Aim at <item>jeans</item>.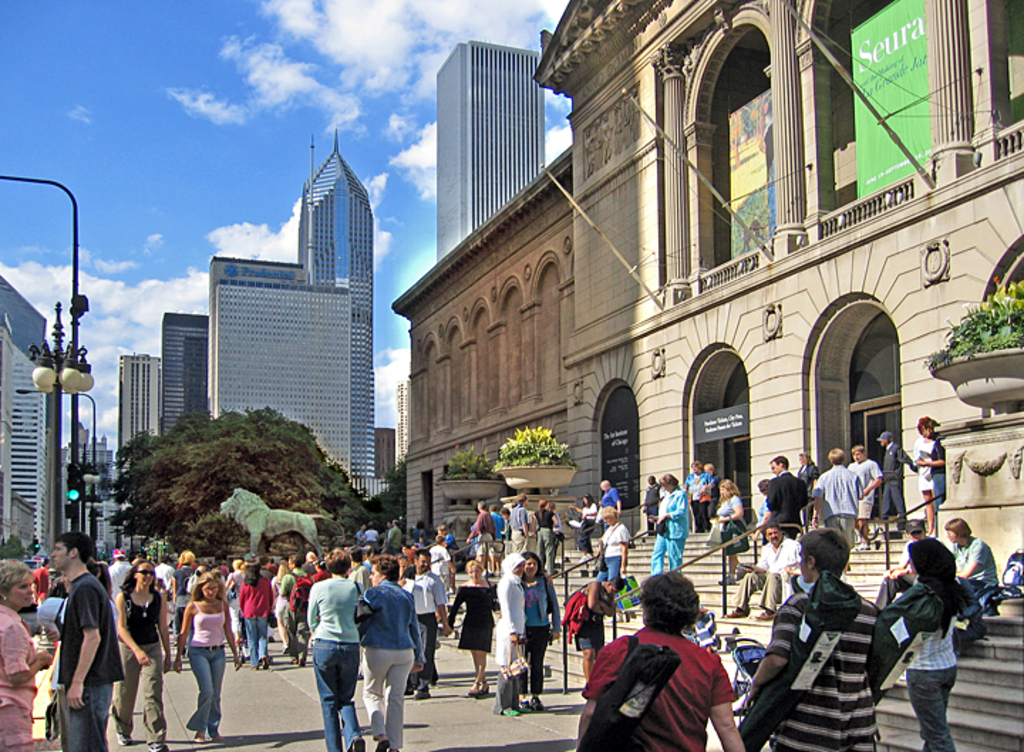
Aimed at bbox(368, 651, 410, 751).
